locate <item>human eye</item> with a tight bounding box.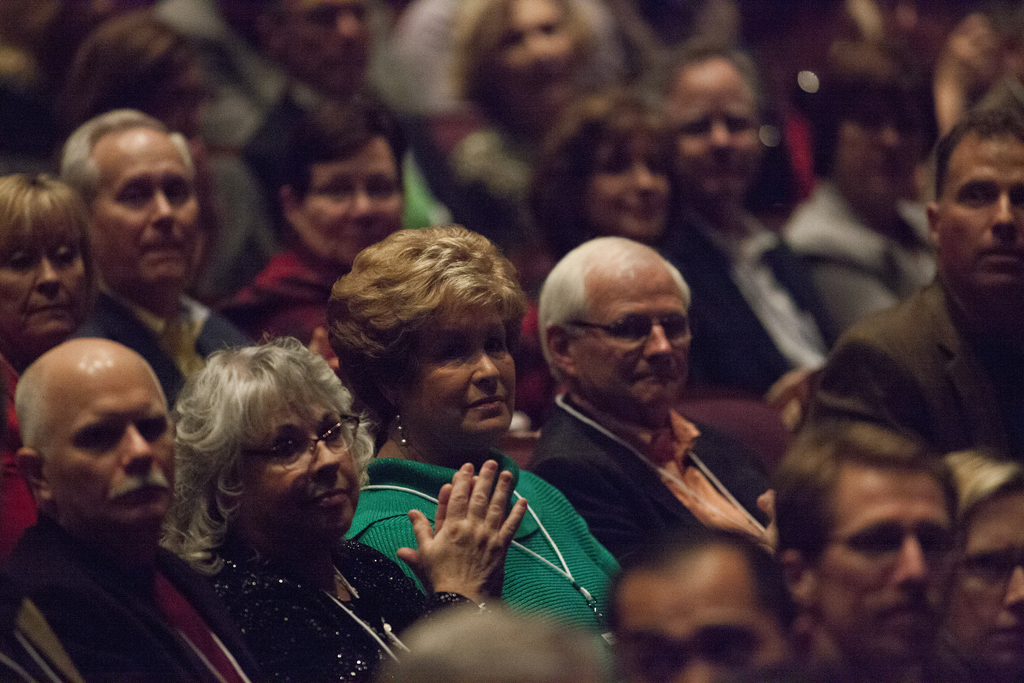
x1=6, y1=257, x2=35, y2=272.
